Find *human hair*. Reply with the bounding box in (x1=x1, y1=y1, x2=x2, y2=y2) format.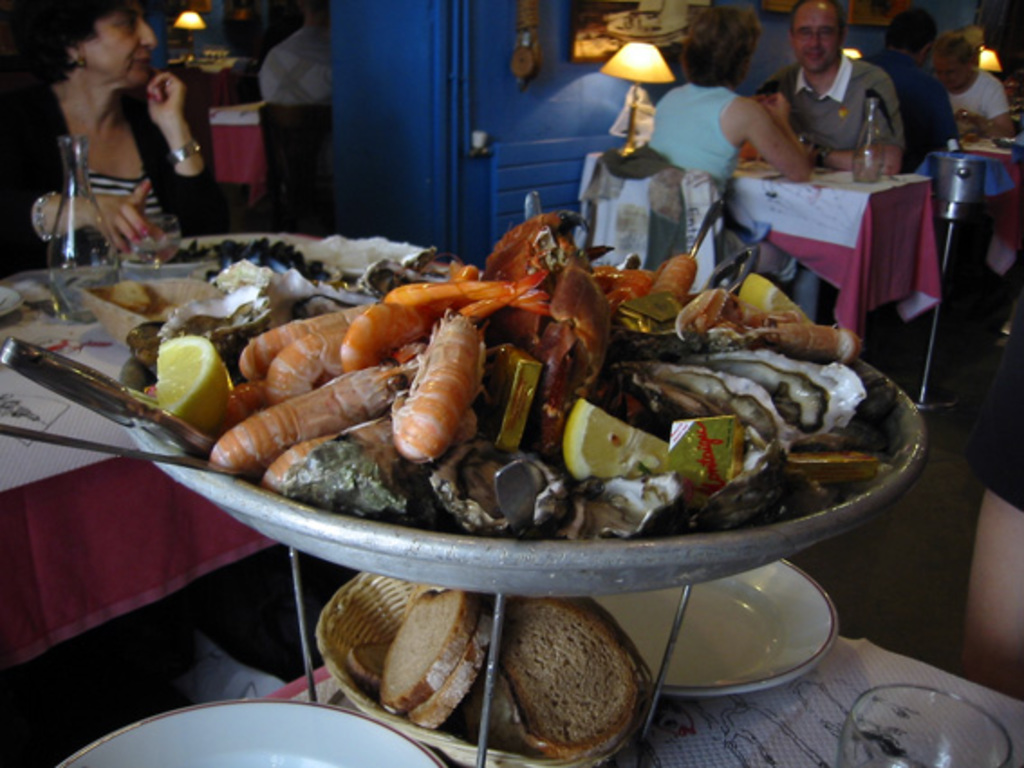
(x1=932, y1=34, x2=977, y2=72).
